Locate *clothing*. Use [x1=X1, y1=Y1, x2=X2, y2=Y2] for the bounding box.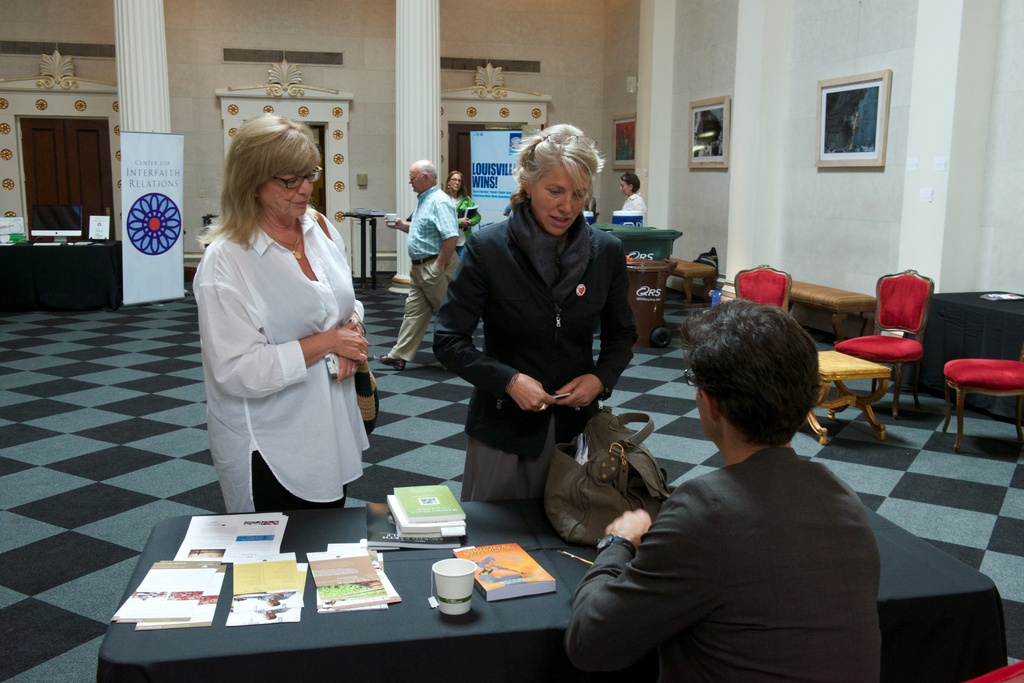
[x1=434, y1=196, x2=639, y2=497].
